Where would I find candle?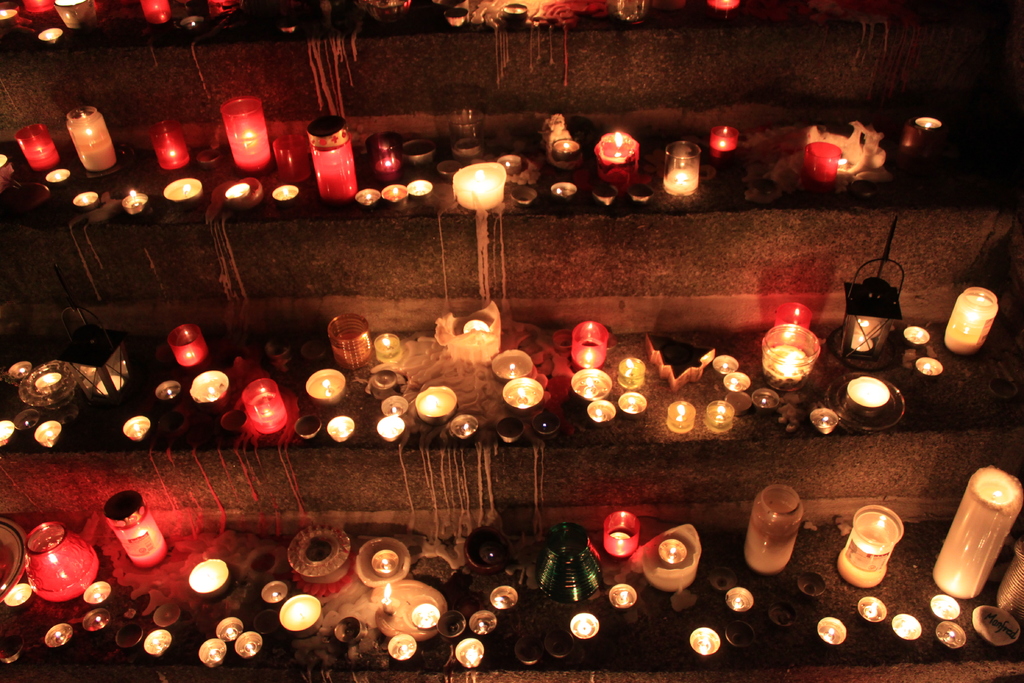
At 714,125,737,159.
